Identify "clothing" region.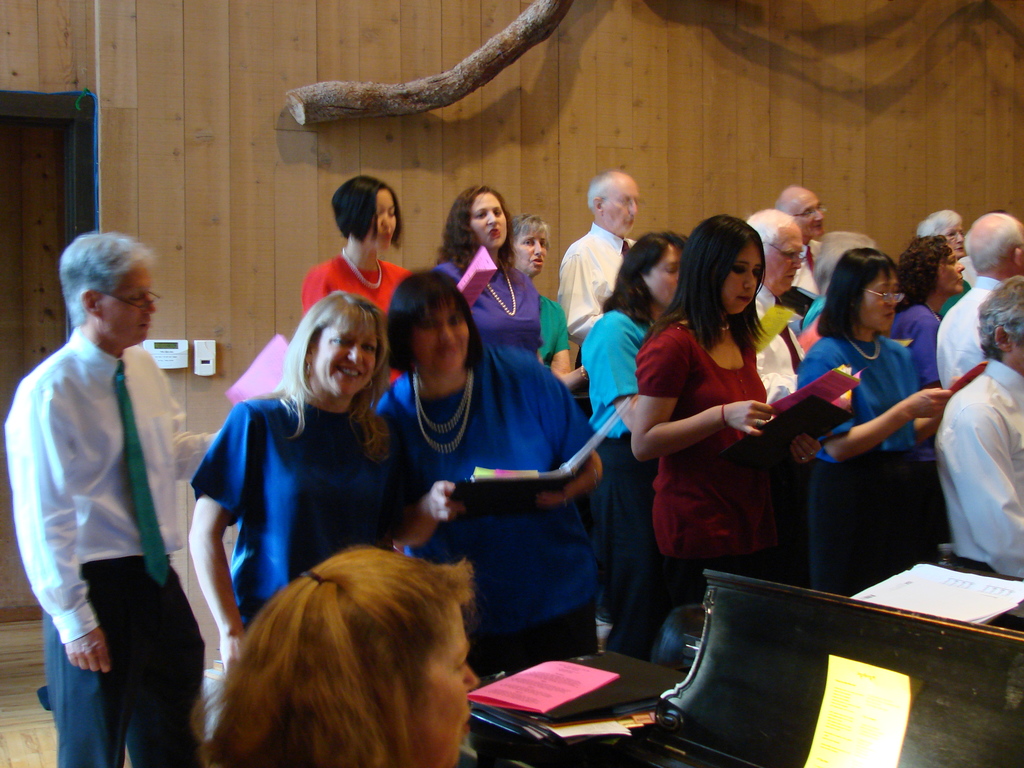
Region: 4, 325, 220, 767.
